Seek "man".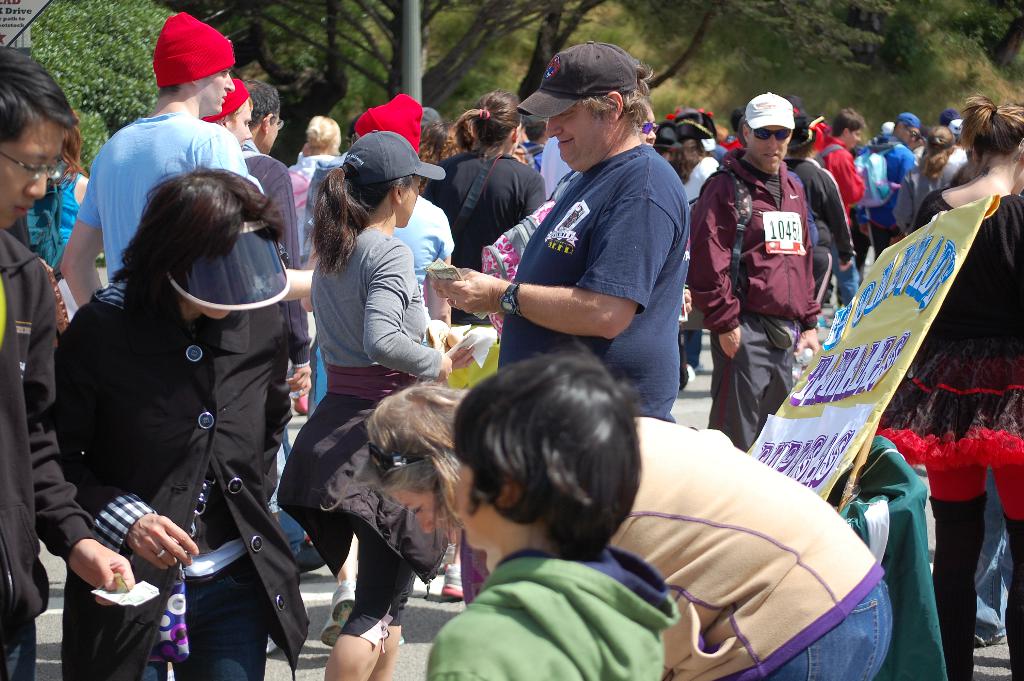
bbox(787, 93, 876, 324).
